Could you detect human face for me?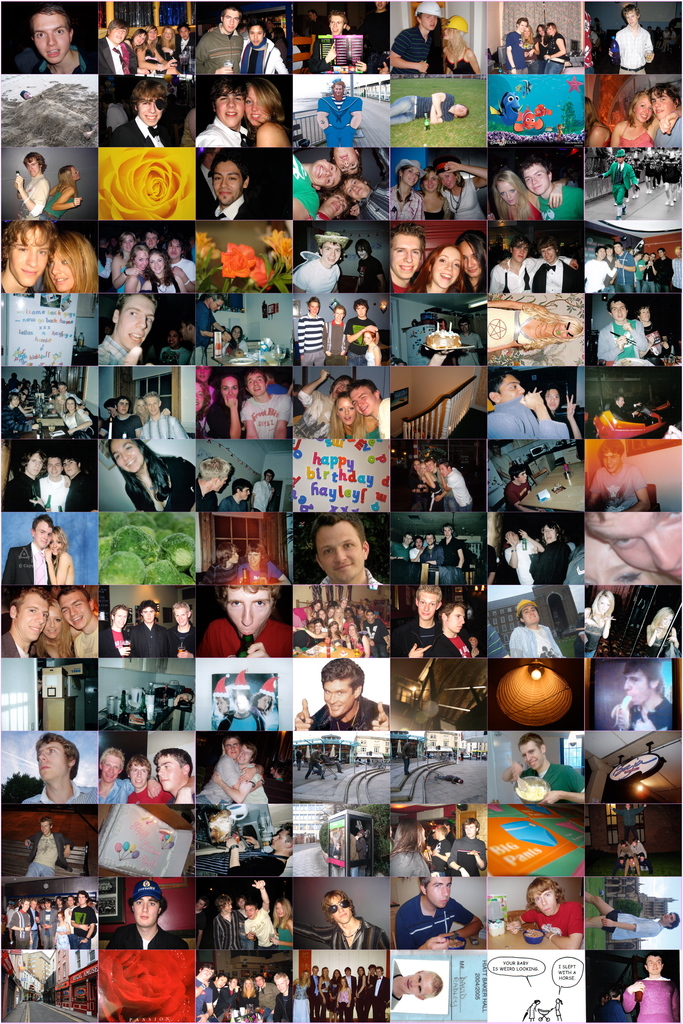
Detection result: [99, 755, 120, 784].
